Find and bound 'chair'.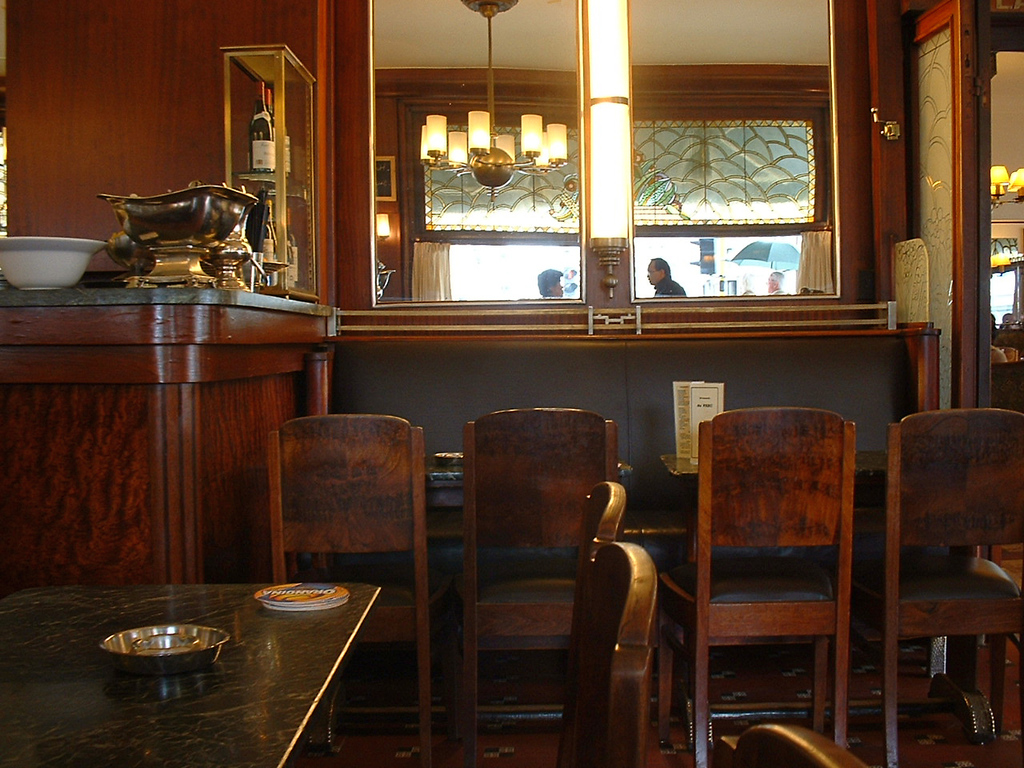
Bound: x1=679 y1=388 x2=886 y2=759.
